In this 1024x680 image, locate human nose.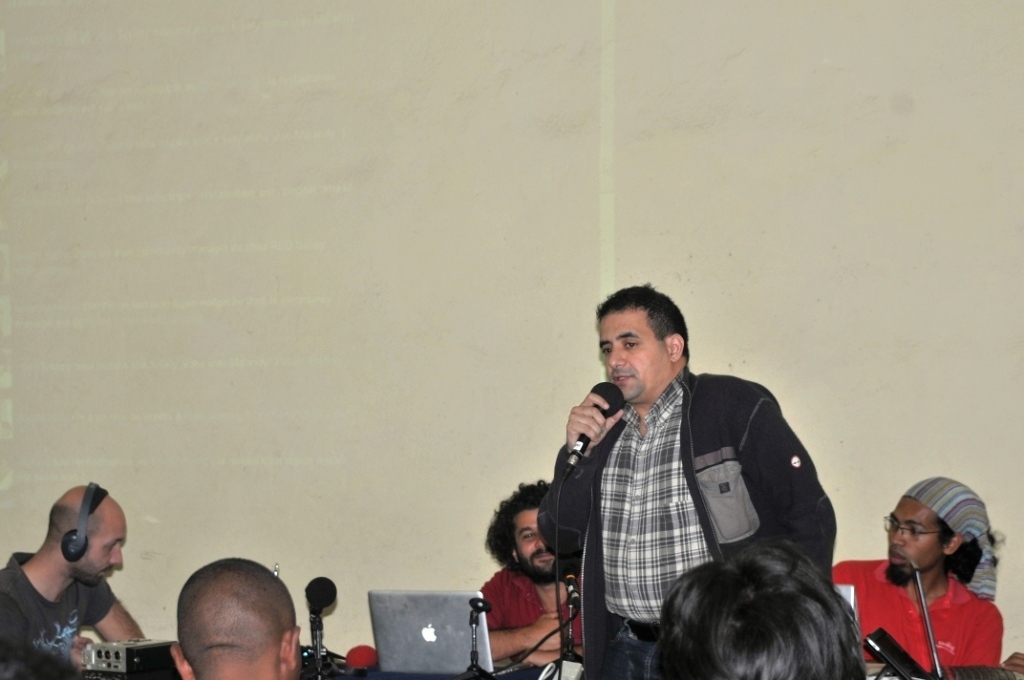
Bounding box: 889, 526, 904, 547.
